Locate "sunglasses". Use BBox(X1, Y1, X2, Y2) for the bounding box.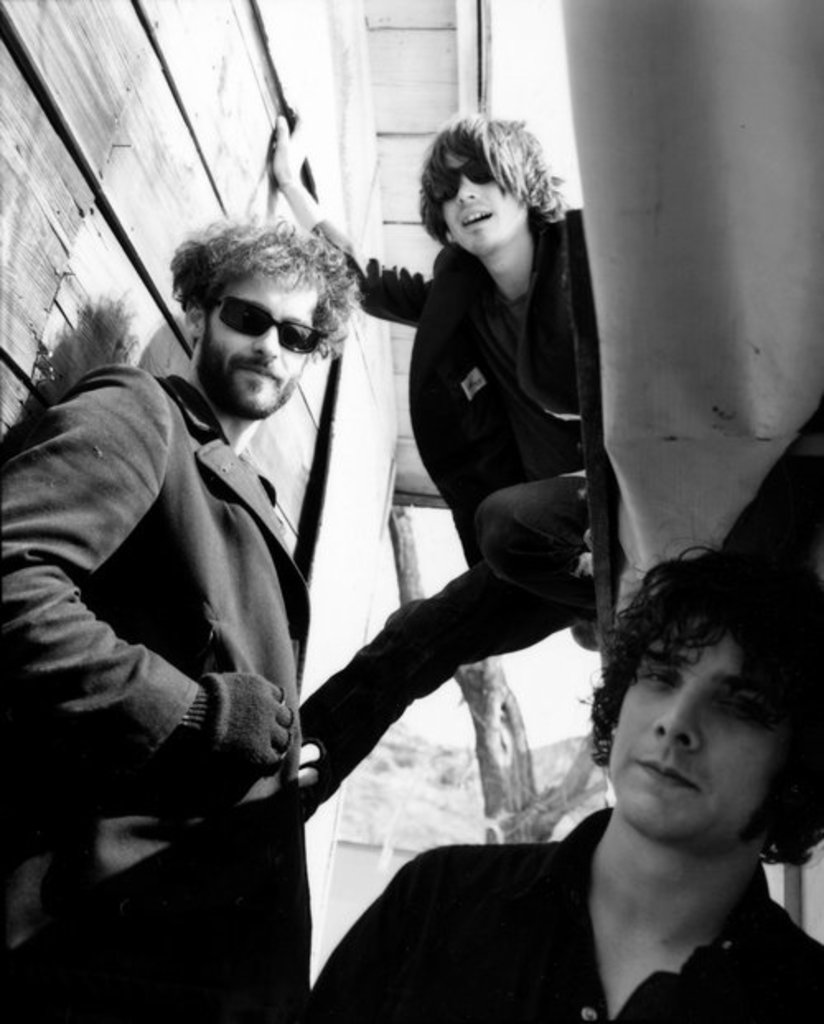
BBox(433, 155, 493, 203).
